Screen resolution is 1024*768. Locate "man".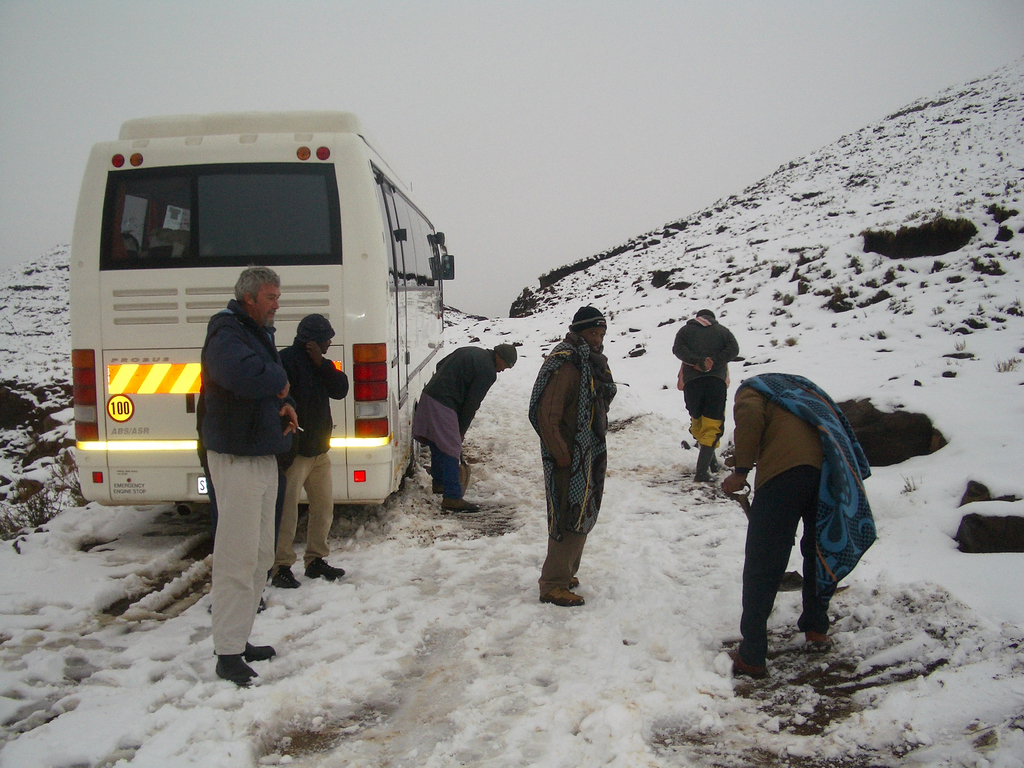
l=172, t=252, r=324, b=640.
